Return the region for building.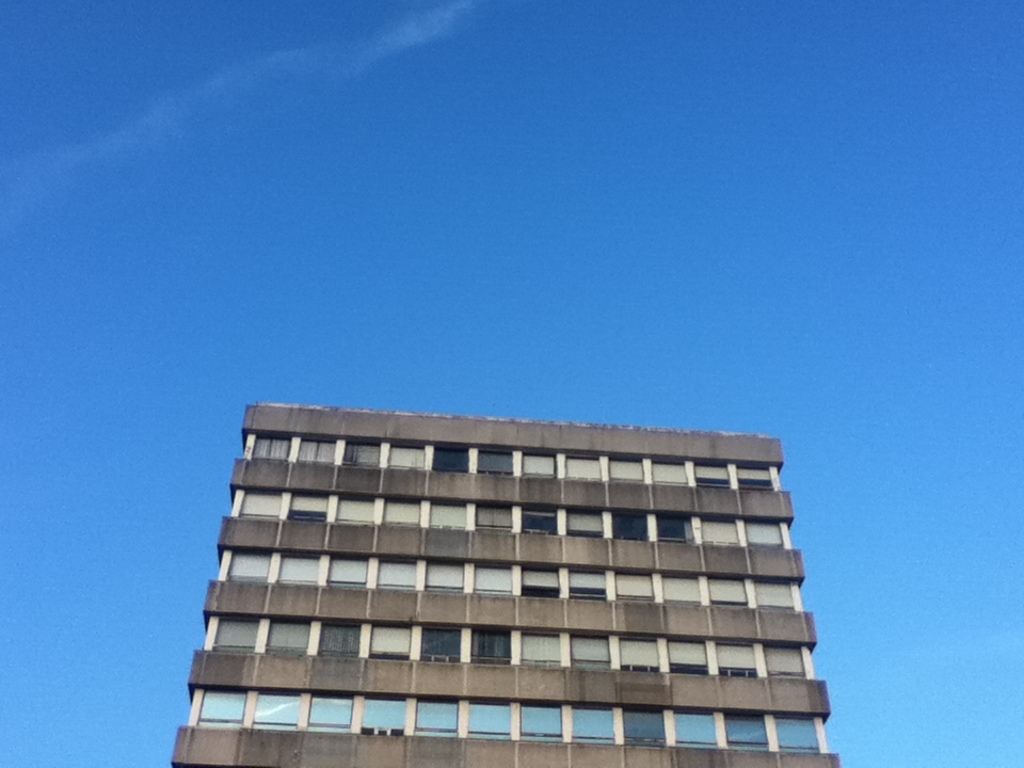
locate(172, 401, 845, 767).
